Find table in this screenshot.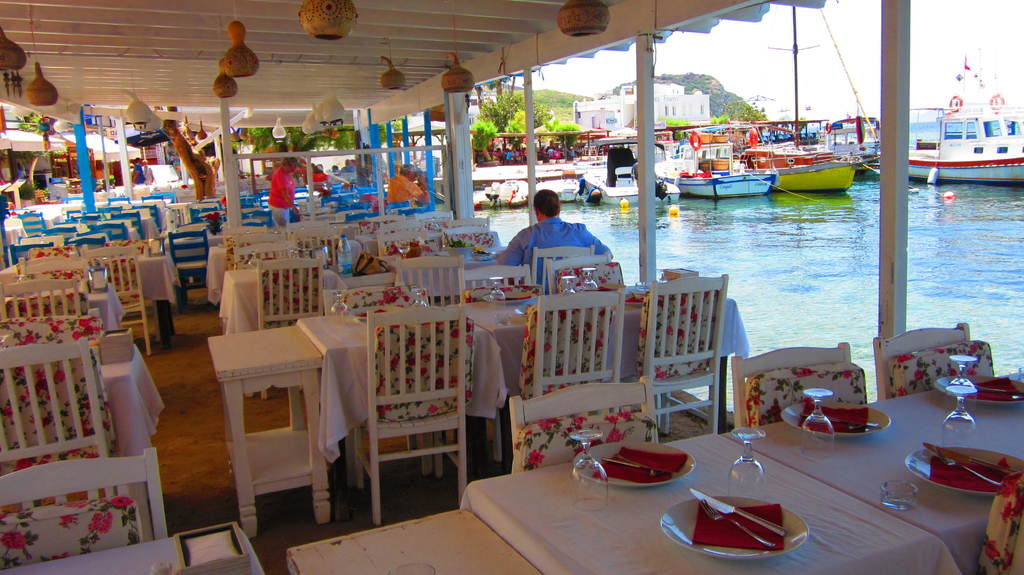
The bounding box for table is rect(727, 390, 1021, 574).
